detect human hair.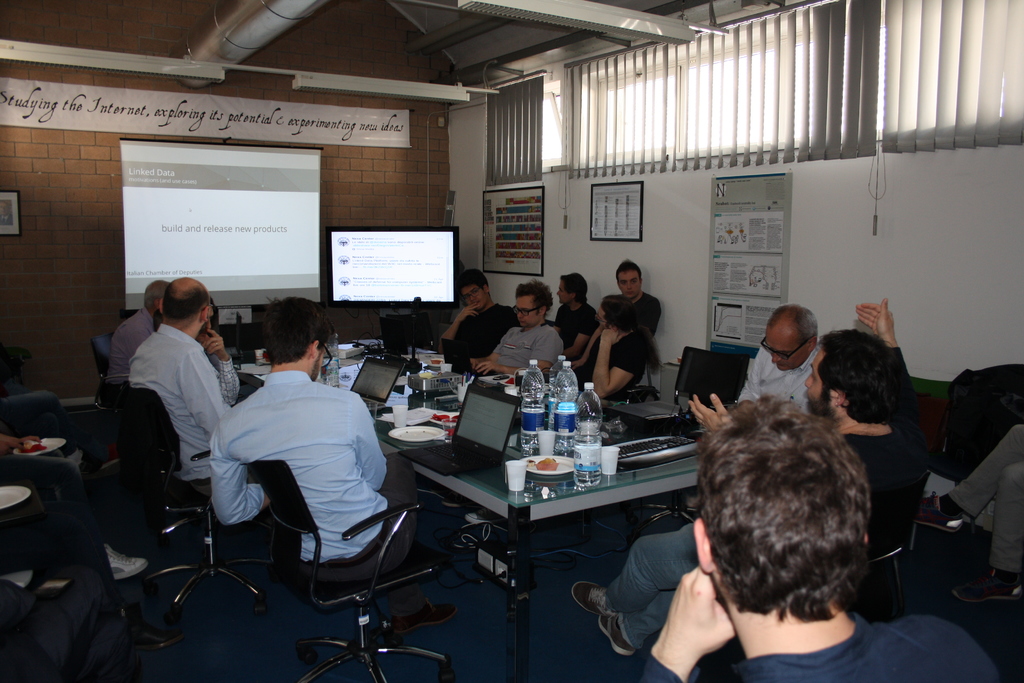
Detected at select_region(820, 329, 897, 428).
